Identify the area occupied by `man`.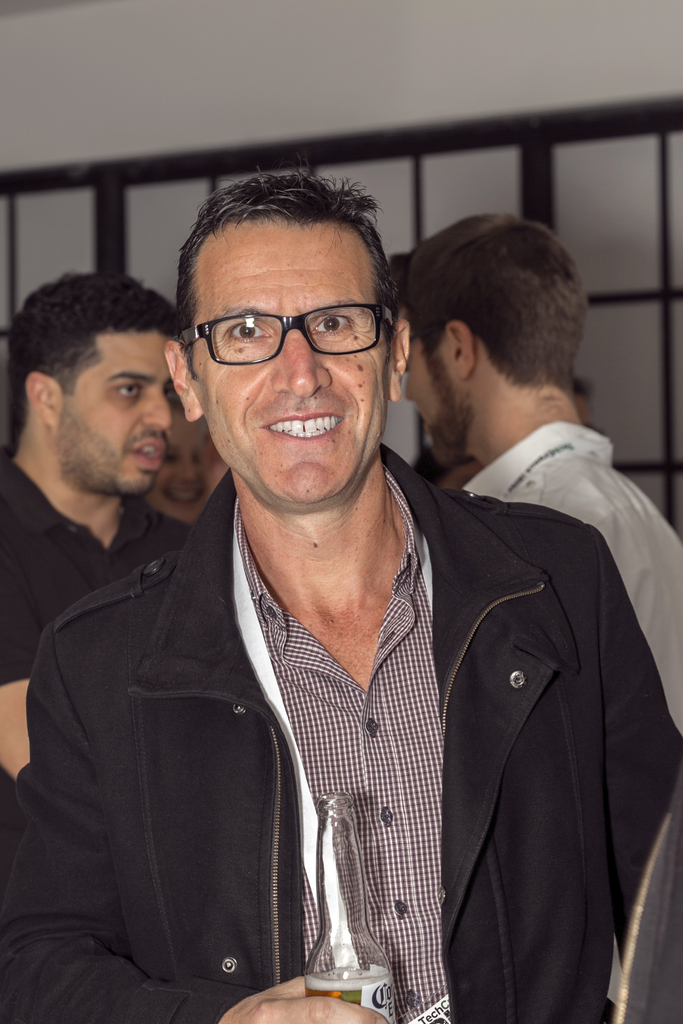
Area: box(0, 274, 185, 778).
